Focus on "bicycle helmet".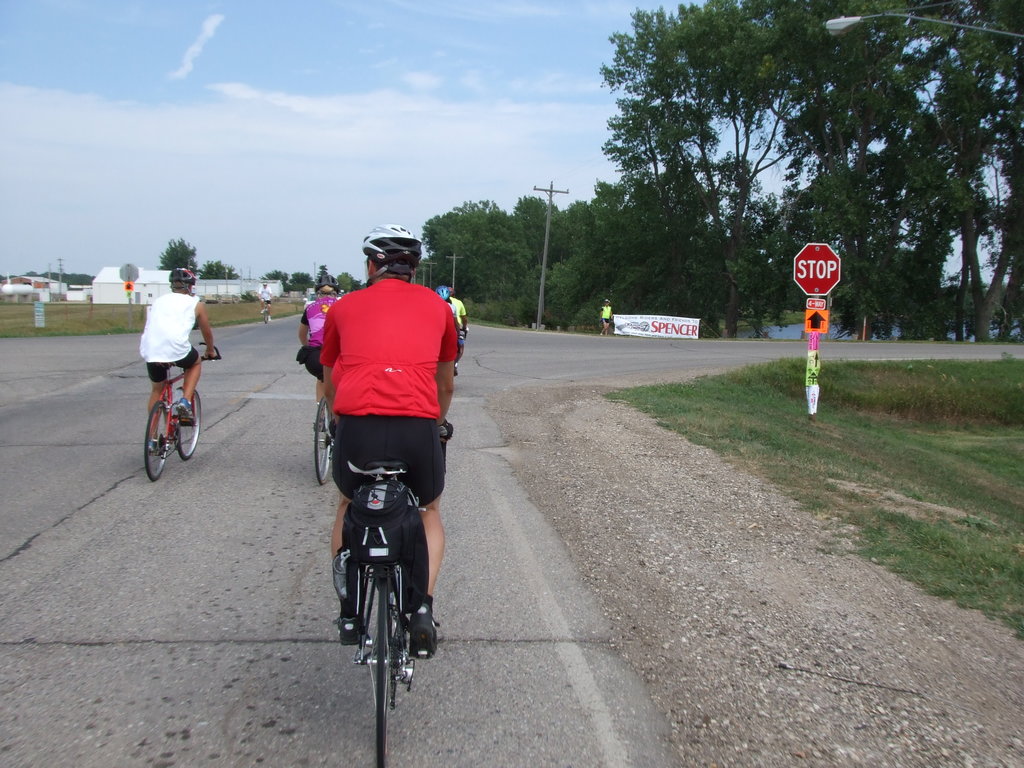
Focused at box=[173, 264, 190, 285].
